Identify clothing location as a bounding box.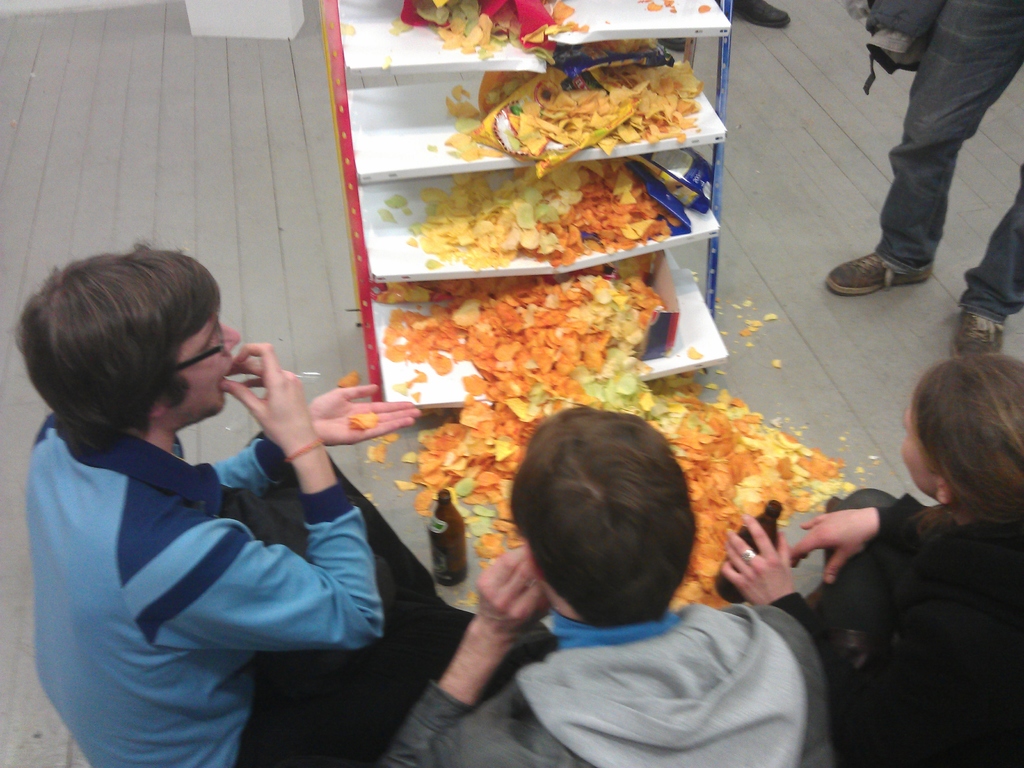
box(877, 0, 1023, 330).
